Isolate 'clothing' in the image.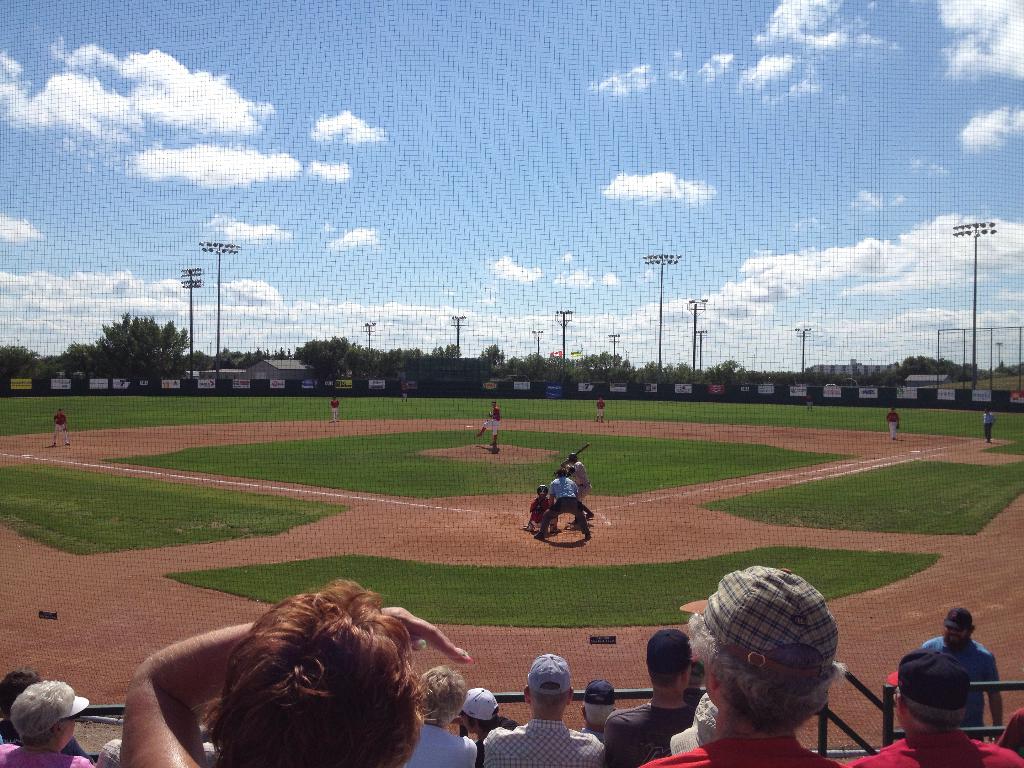
Isolated region: locate(469, 712, 510, 748).
